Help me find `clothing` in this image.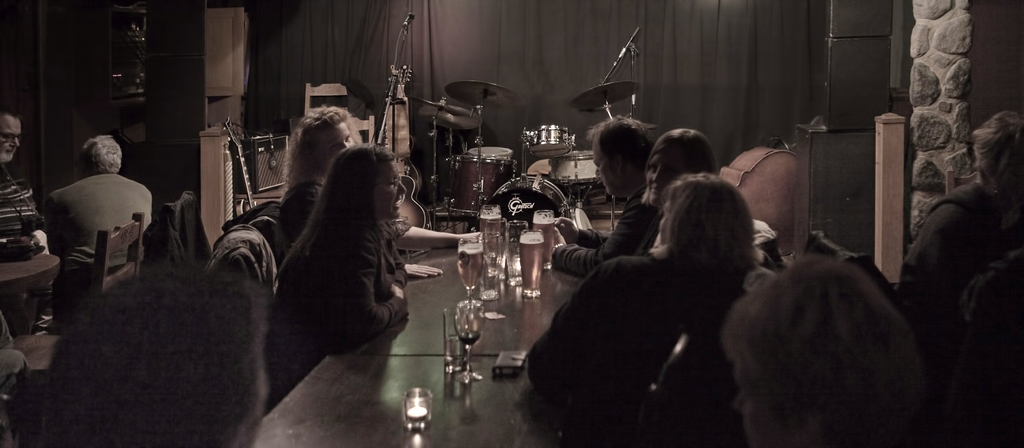
Found it: l=550, t=187, r=664, b=271.
